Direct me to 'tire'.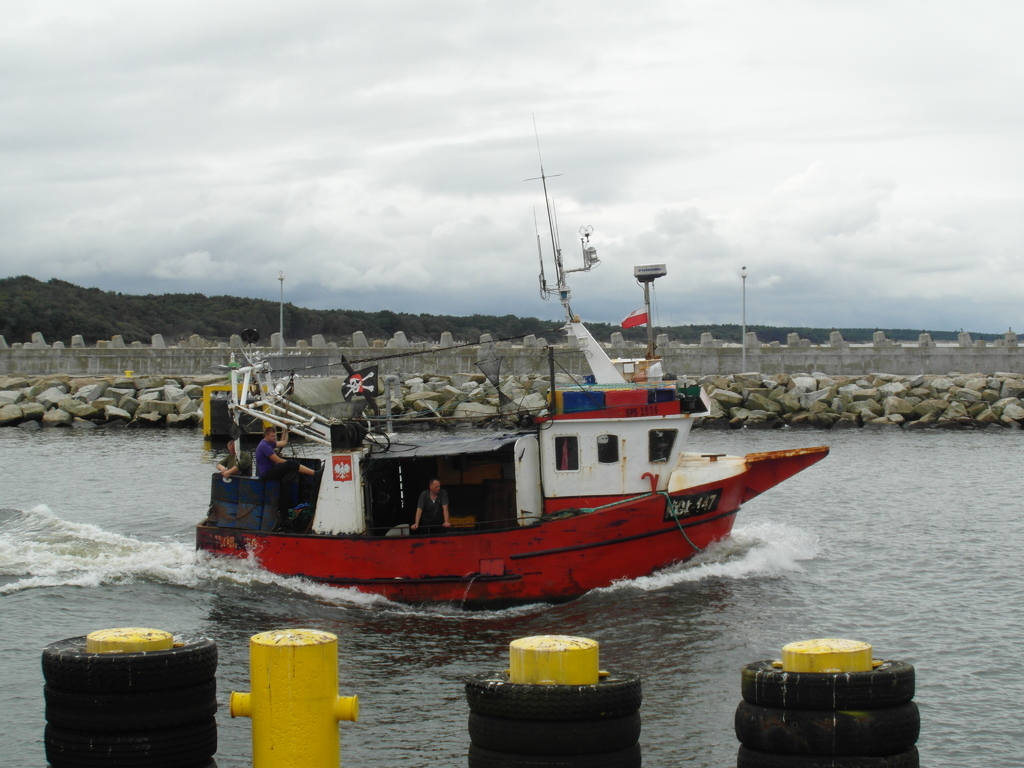
Direction: {"left": 38, "top": 630, "right": 223, "bottom": 694}.
